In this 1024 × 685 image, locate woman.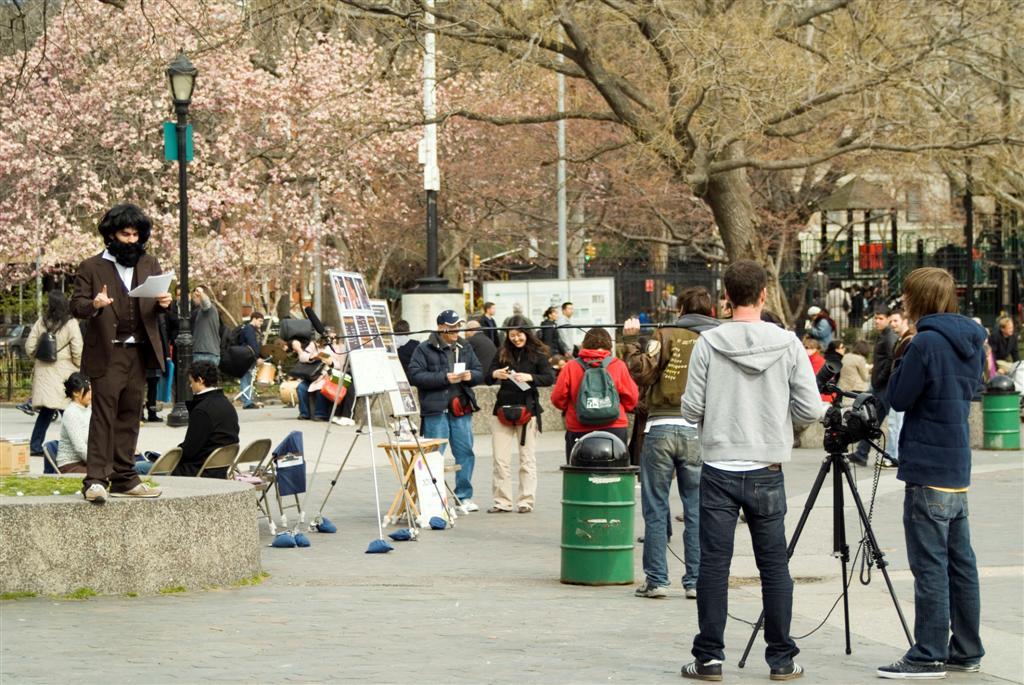
Bounding box: detection(479, 308, 557, 525).
